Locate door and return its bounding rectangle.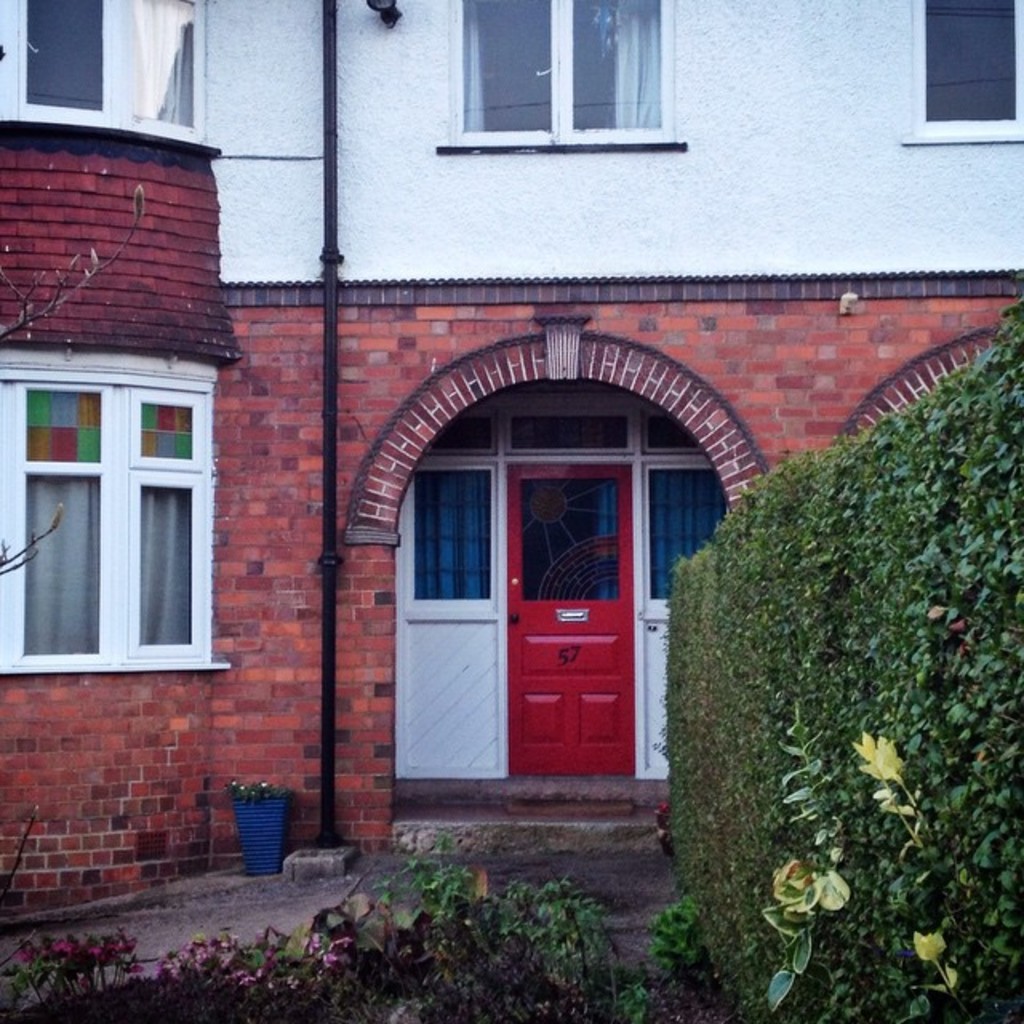
Rect(507, 453, 637, 778).
